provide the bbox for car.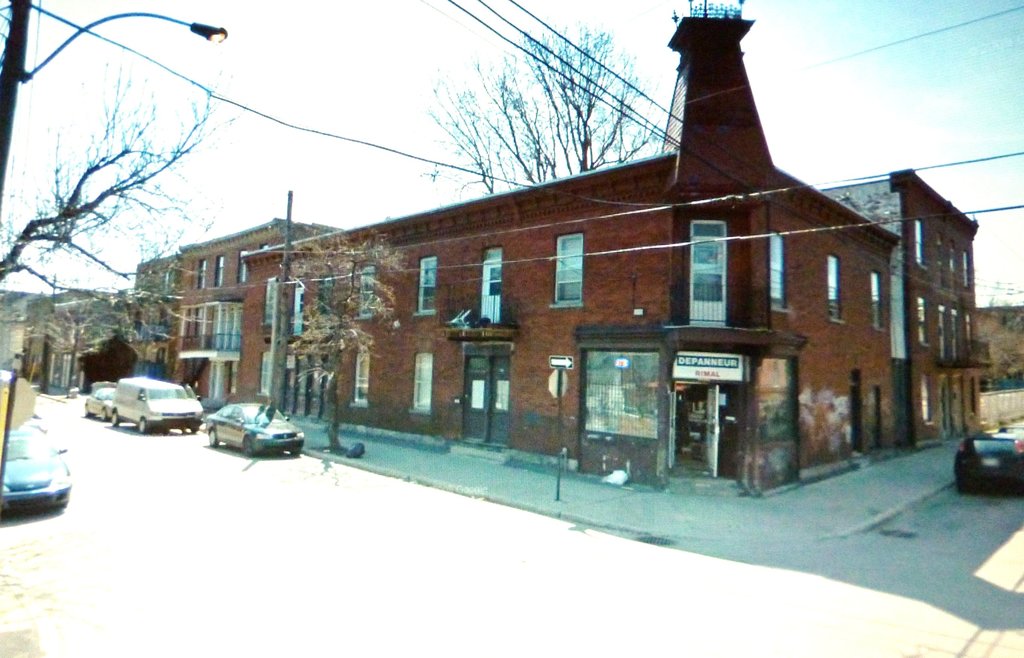
select_region(200, 408, 289, 465).
